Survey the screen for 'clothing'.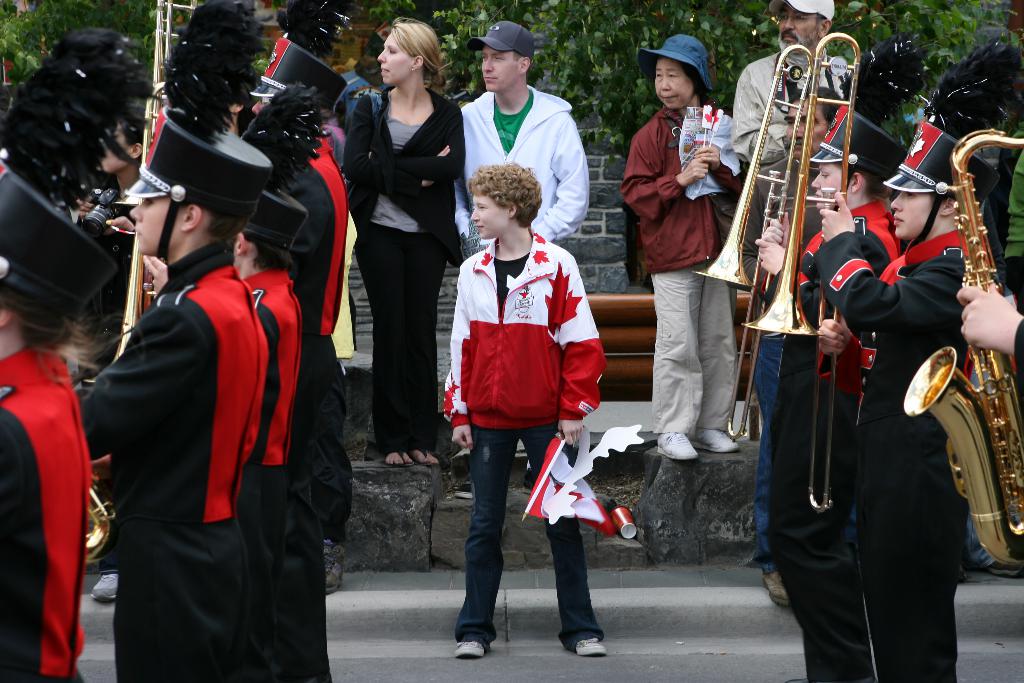
Survey found: bbox=(765, 194, 924, 682).
